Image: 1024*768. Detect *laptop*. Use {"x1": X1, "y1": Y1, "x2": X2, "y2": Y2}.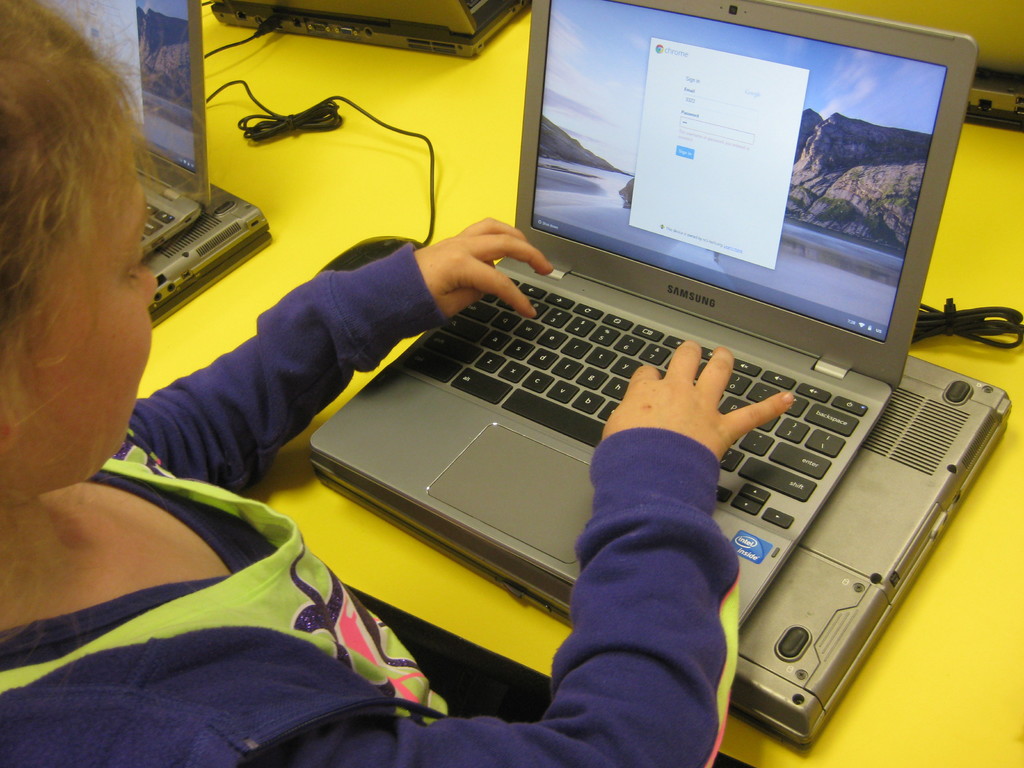
{"x1": 303, "y1": 31, "x2": 1003, "y2": 689}.
